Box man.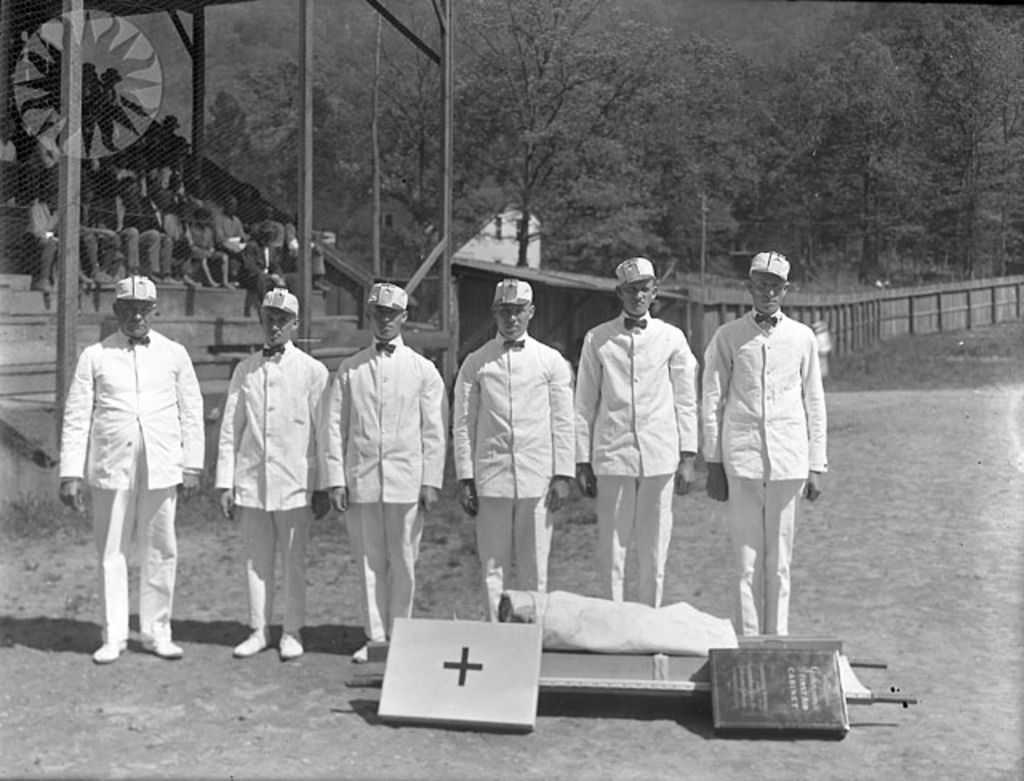
Rect(454, 277, 582, 623).
